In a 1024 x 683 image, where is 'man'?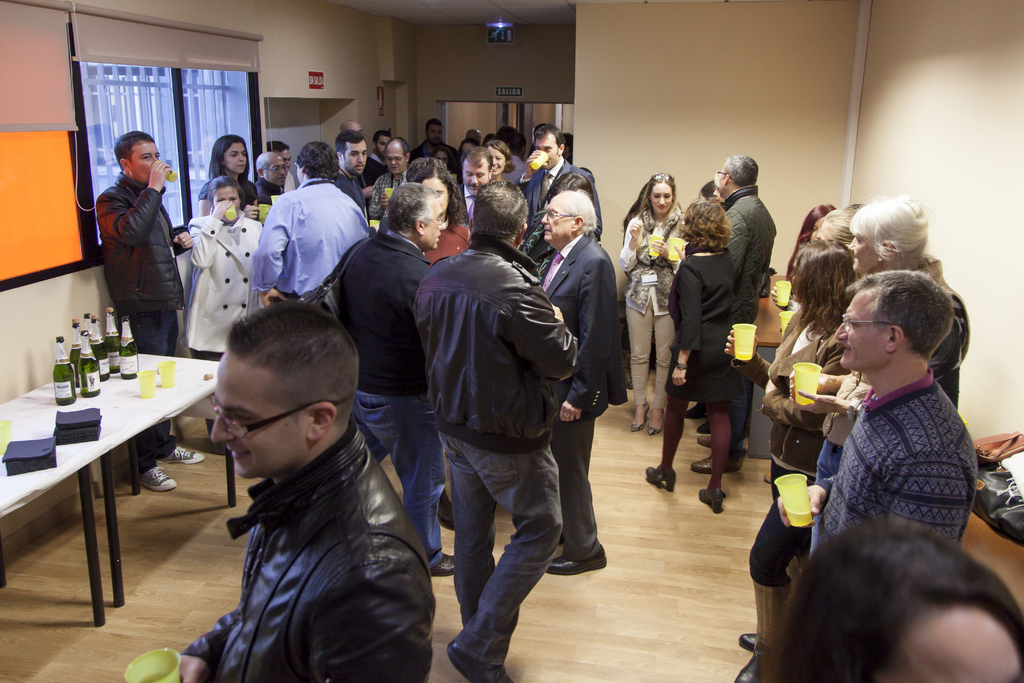
[413,190,605,662].
